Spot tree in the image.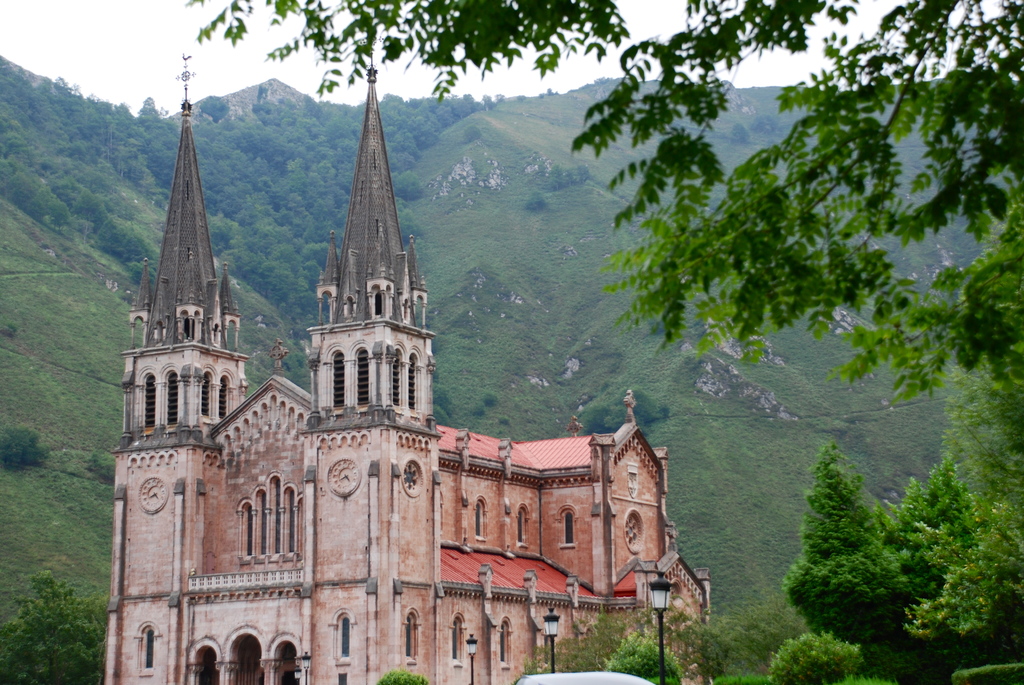
tree found at x1=580 y1=384 x2=673 y2=436.
